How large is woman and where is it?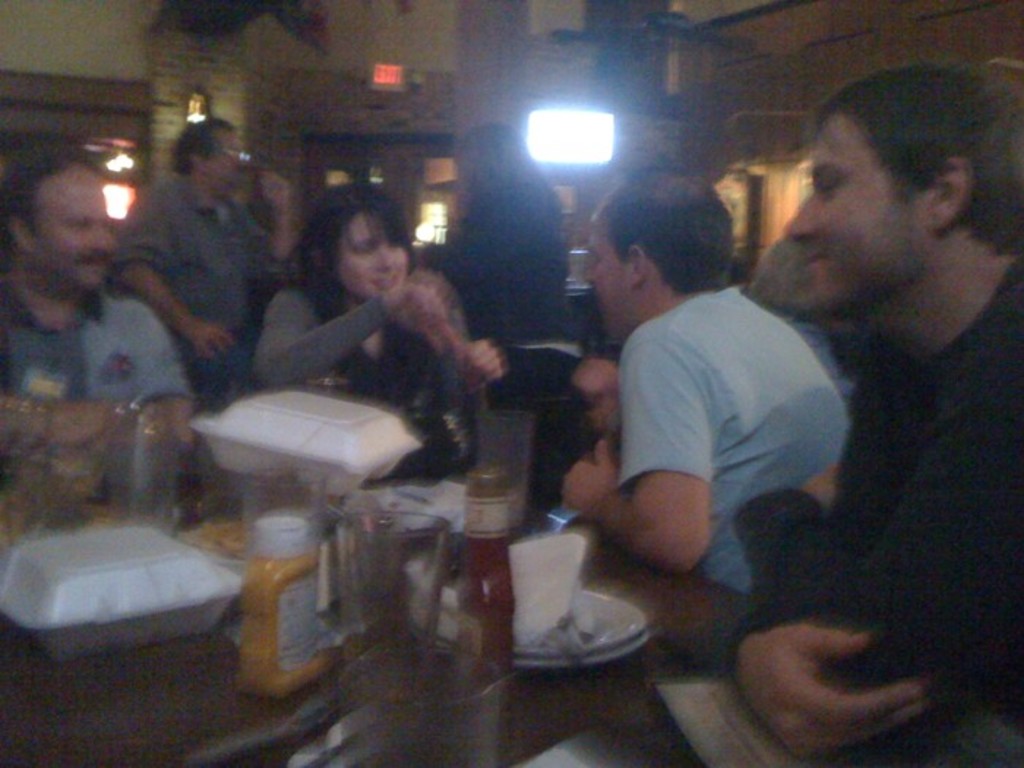
Bounding box: (left=414, top=111, right=582, bottom=430).
